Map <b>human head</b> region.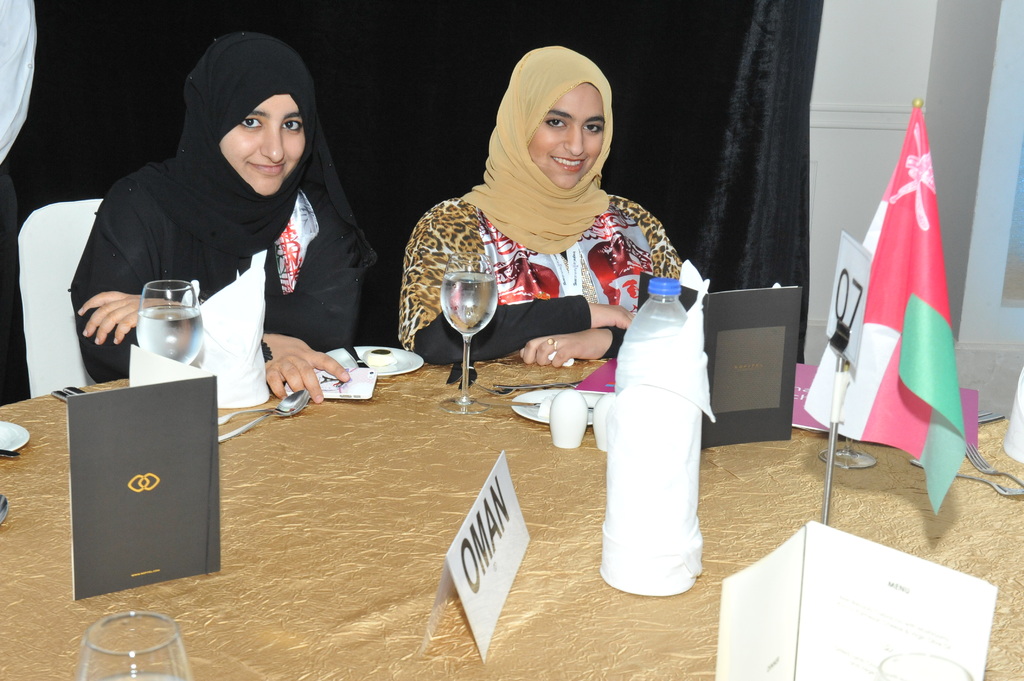
Mapped to <box>480,46,627,195</box>.
